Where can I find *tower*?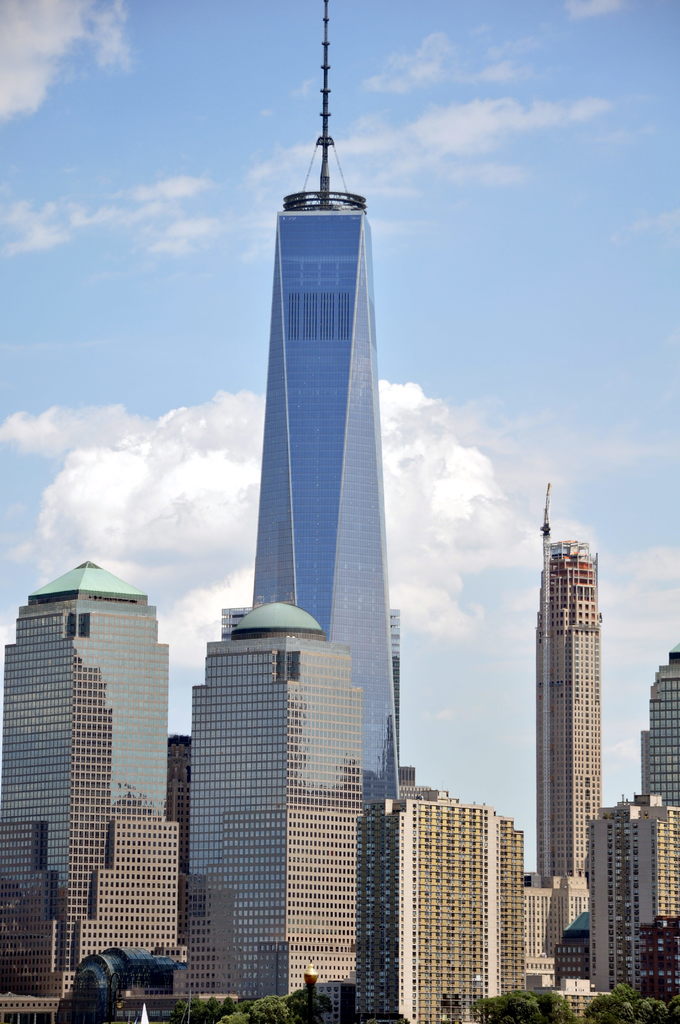
You can find it at crop(188, 601, 362, 1023).
